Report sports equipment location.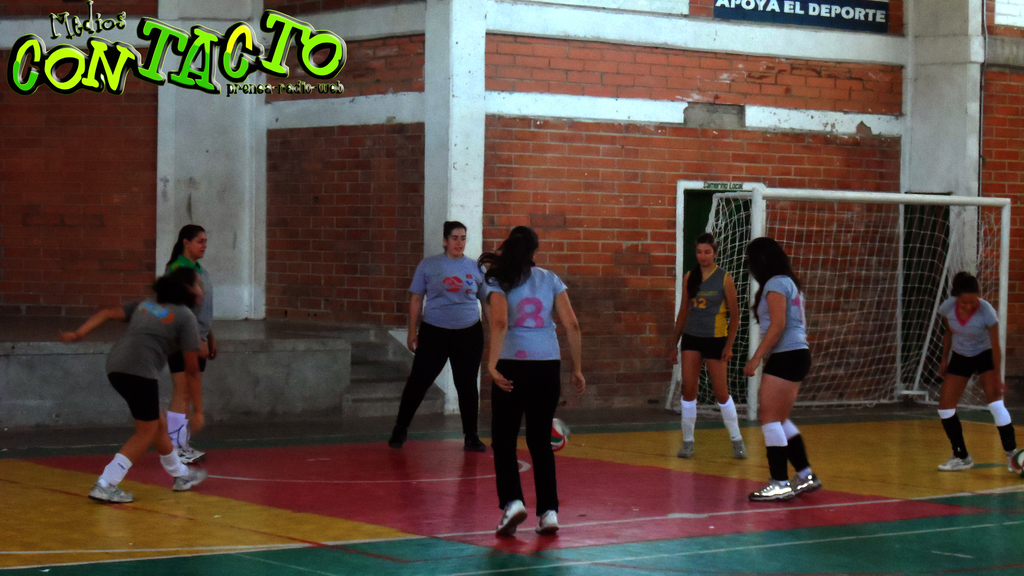
Report: {"x1": 669, "y1": 197, "x2": 1004, "y2": 408}.
